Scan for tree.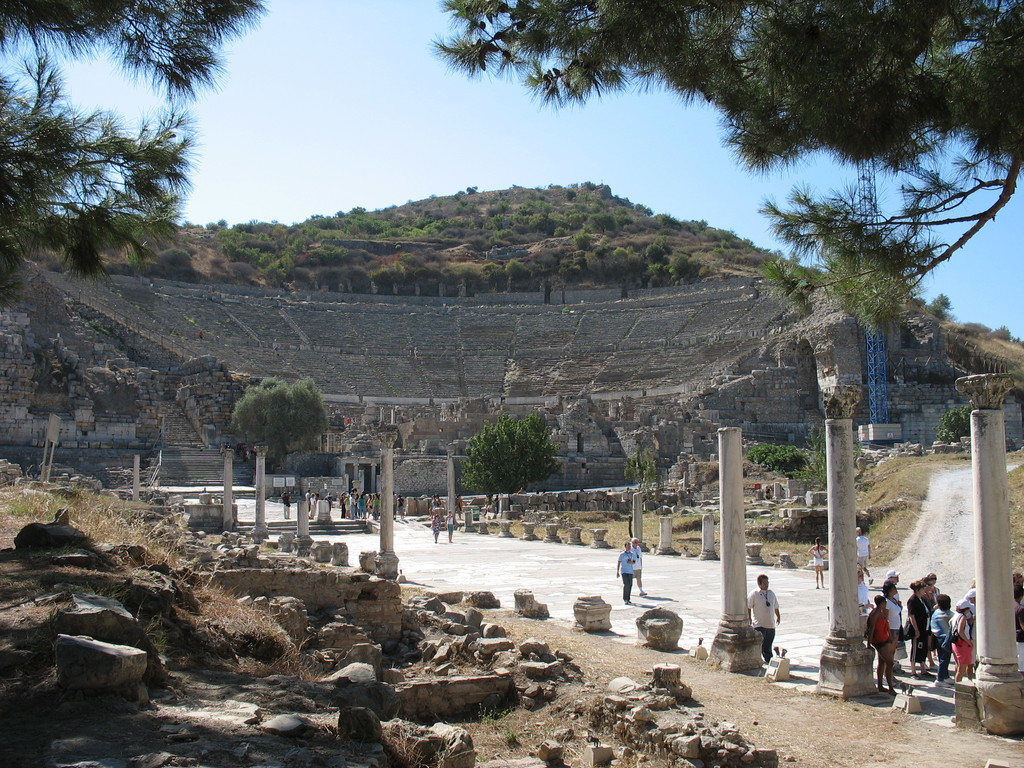
Scan result: <region>455, 410, 554, 518</region>.
